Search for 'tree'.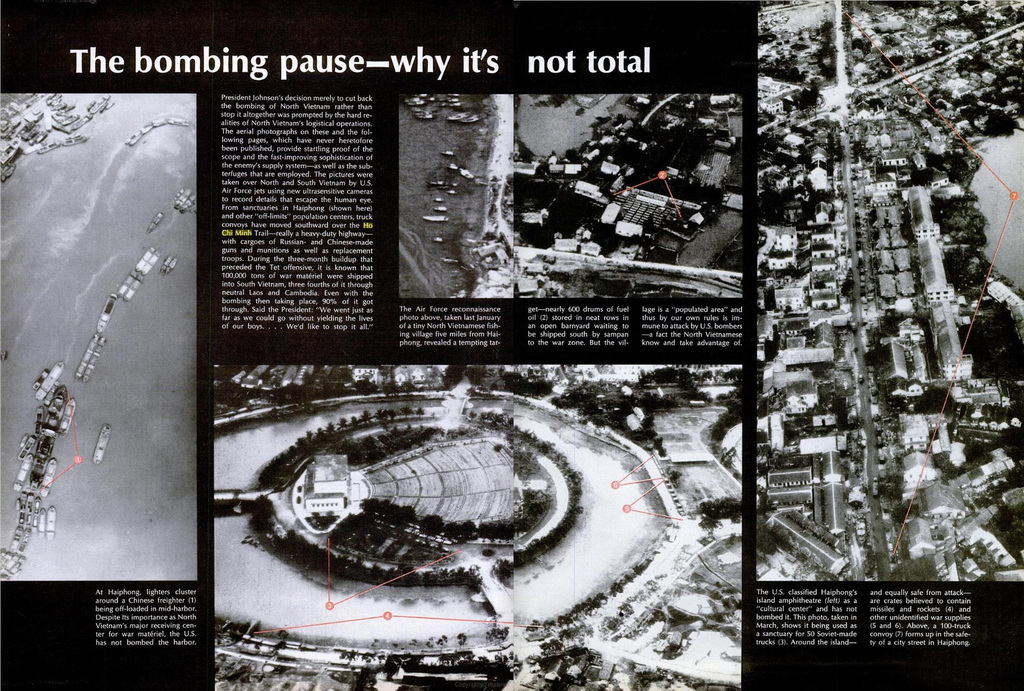
Found at BBox(724, 364, 743, 390).
